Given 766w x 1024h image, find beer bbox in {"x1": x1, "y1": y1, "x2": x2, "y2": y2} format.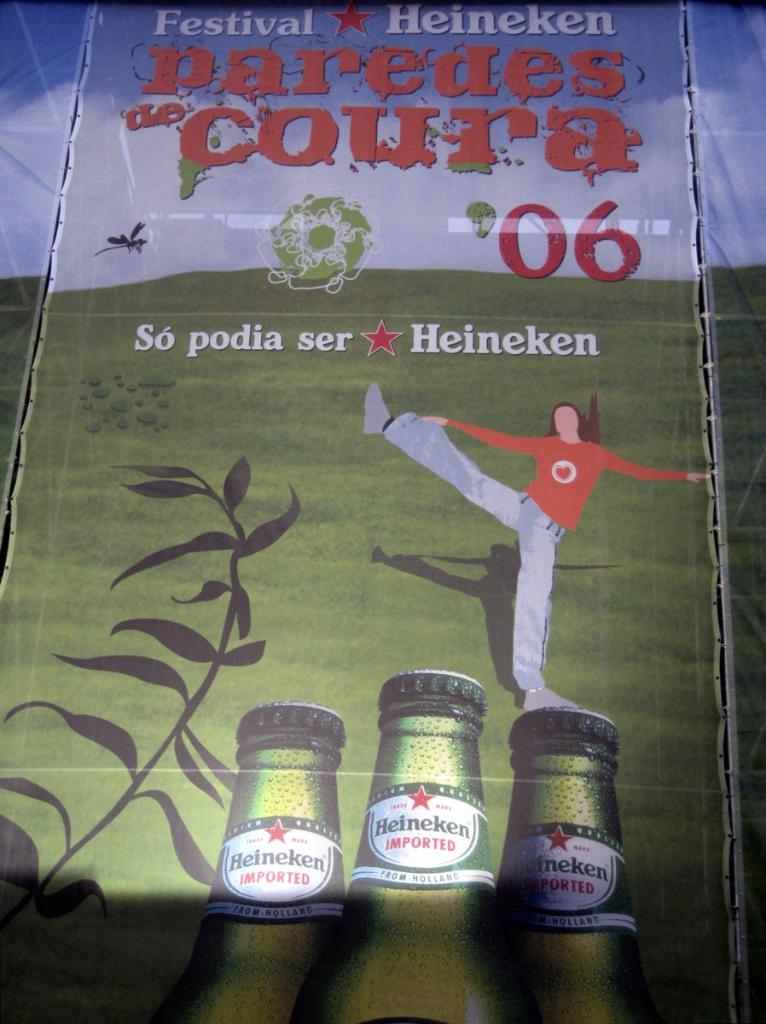
{"x1": 498, "y1": 701, "x2": 643, "y2": 1023}.
